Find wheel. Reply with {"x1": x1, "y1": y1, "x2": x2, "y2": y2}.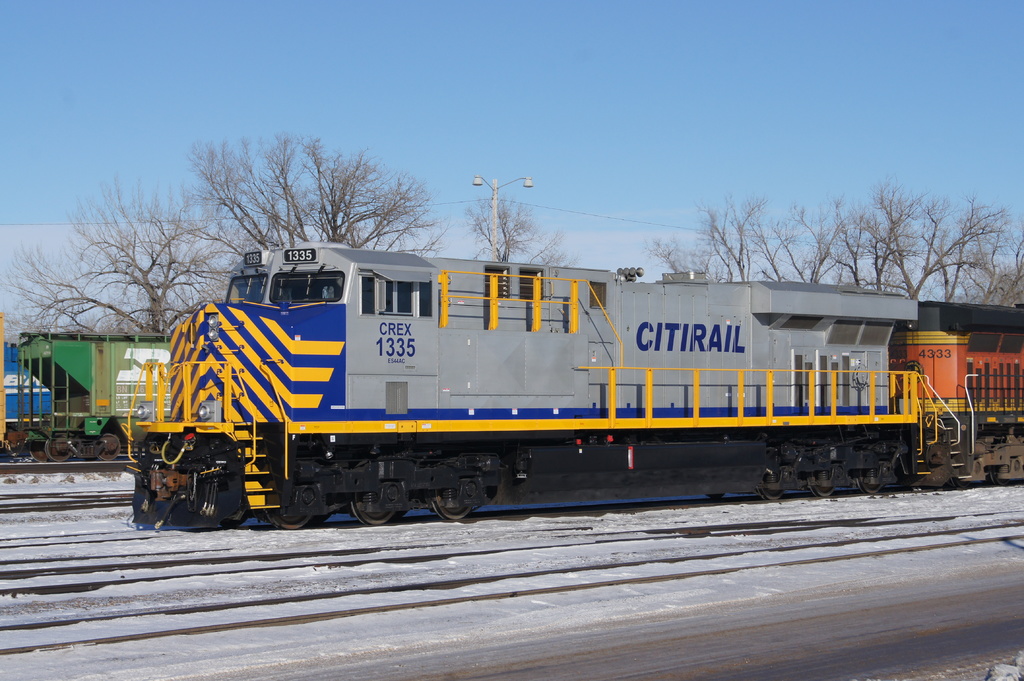
{"x1": 91, "y1": 431, "x2": 122, "y2": 460}.
